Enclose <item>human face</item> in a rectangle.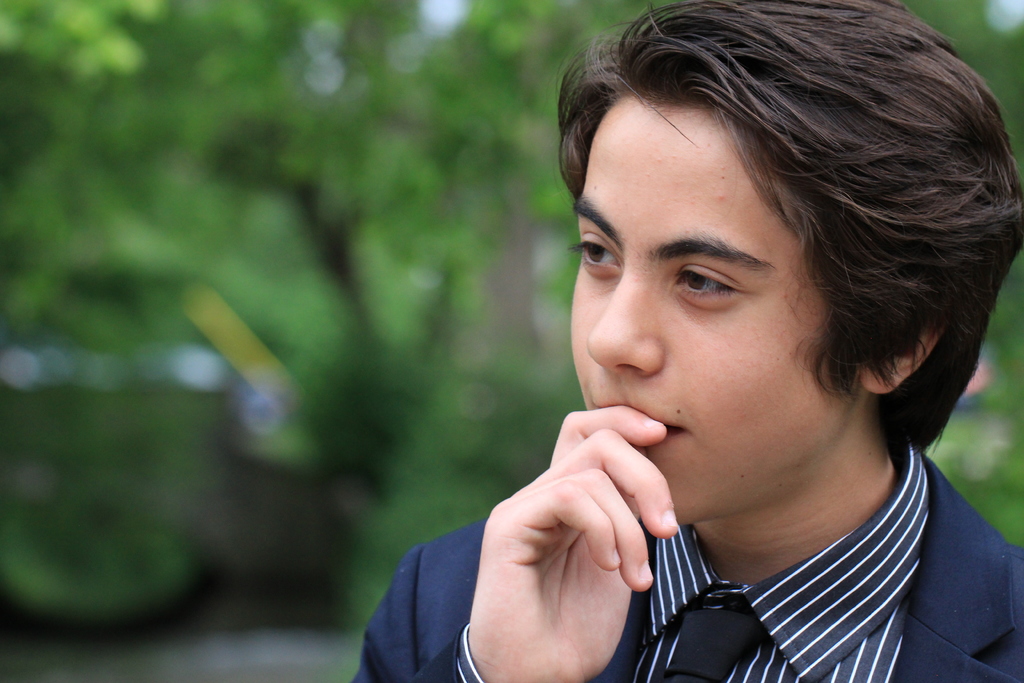
bbox=(568, 83, 863, 520).
